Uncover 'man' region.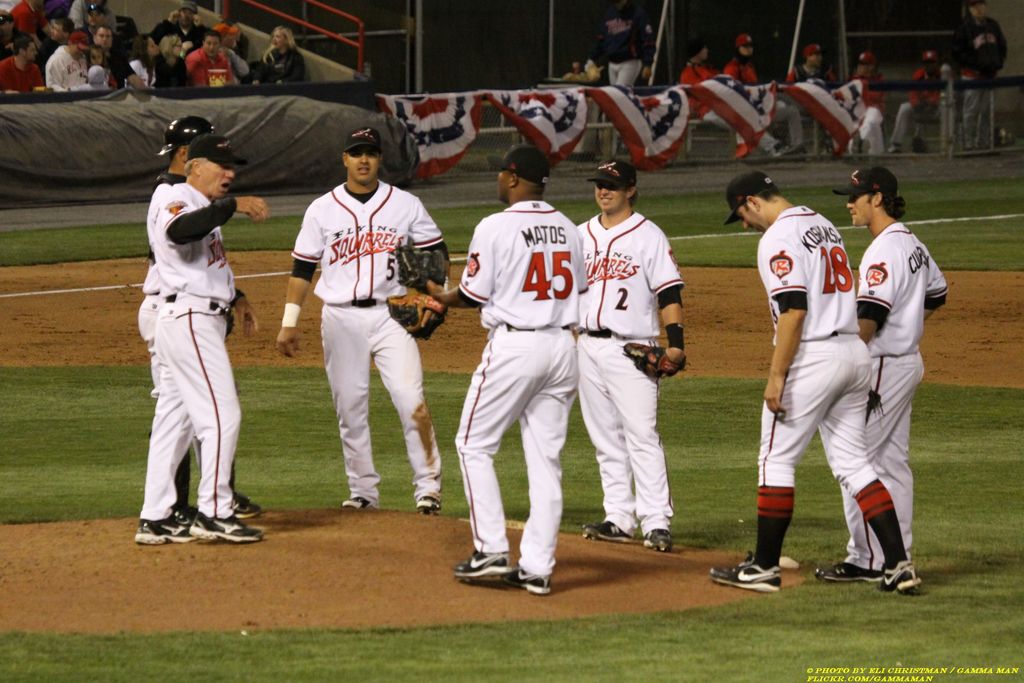
Uncovered: 887 49 941 154.
